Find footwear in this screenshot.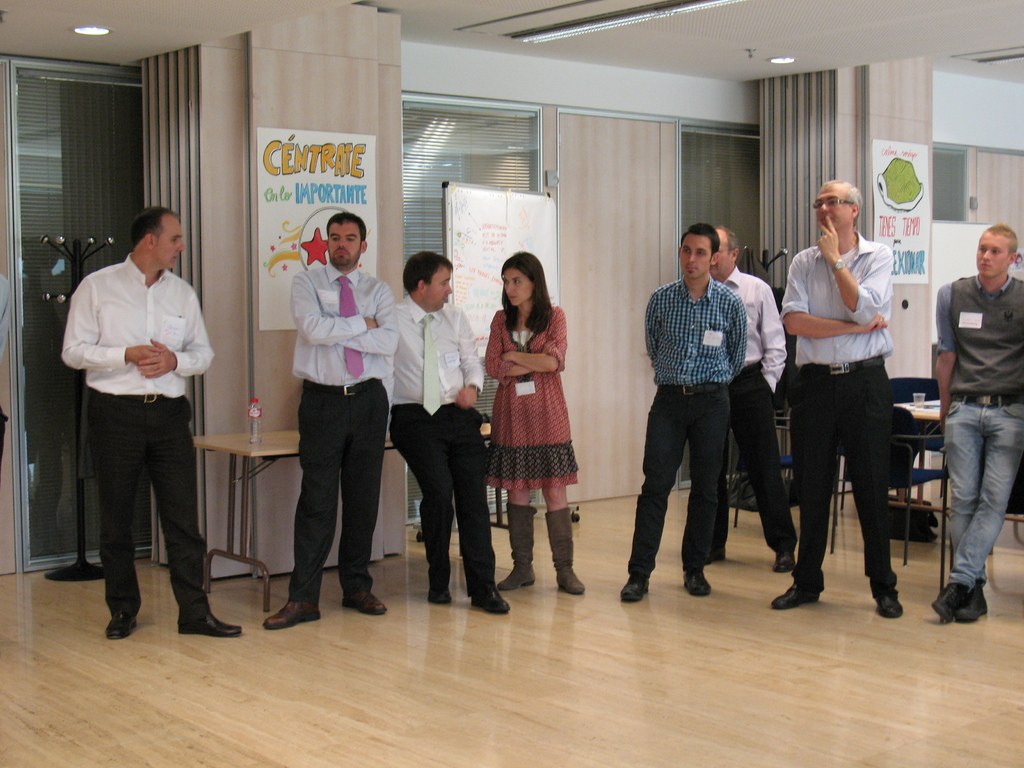
The bounding box for footwear is [x1=866, y1=586, x2=912, y2=617].
